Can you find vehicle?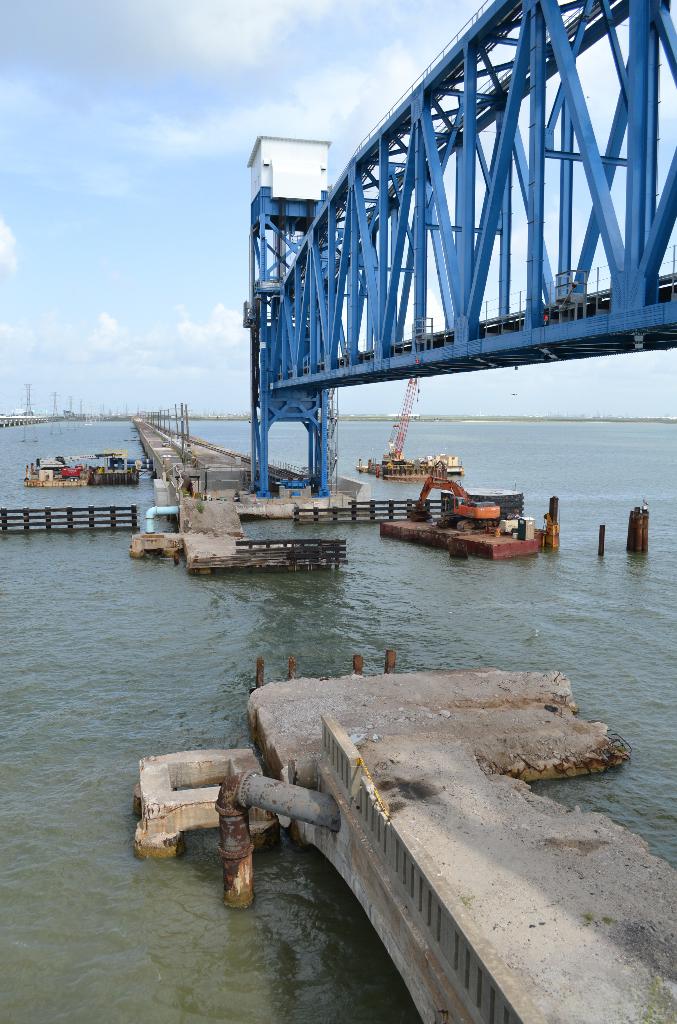
Yes, bounding box: select_region(56, 464, 88, 481).
